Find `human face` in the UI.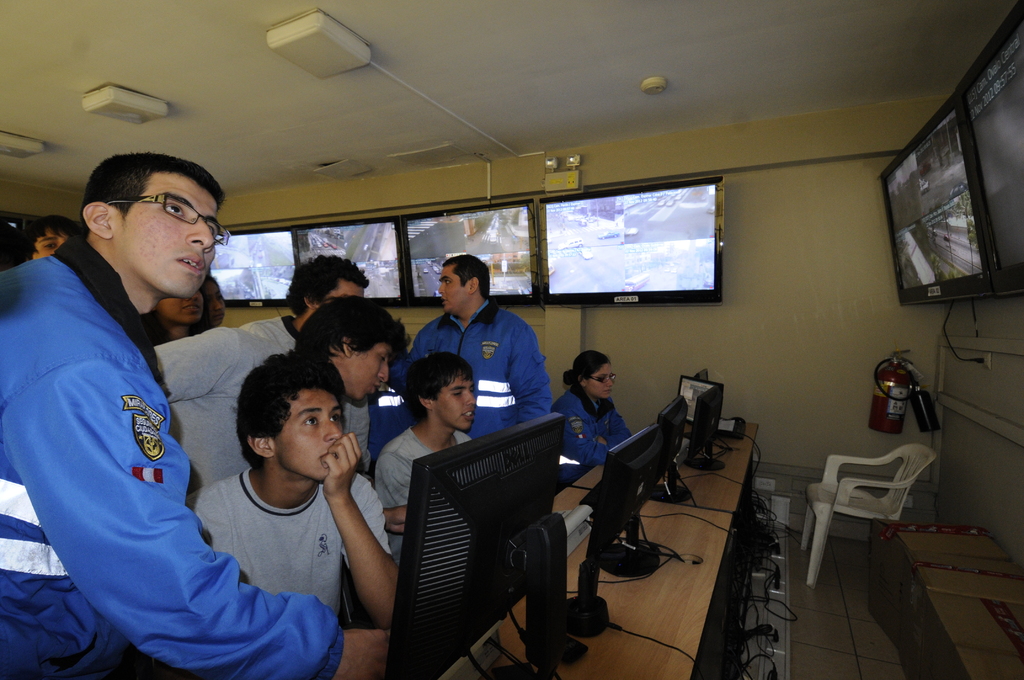
UI element at left=273, top=390, right=351, bottom=478.
